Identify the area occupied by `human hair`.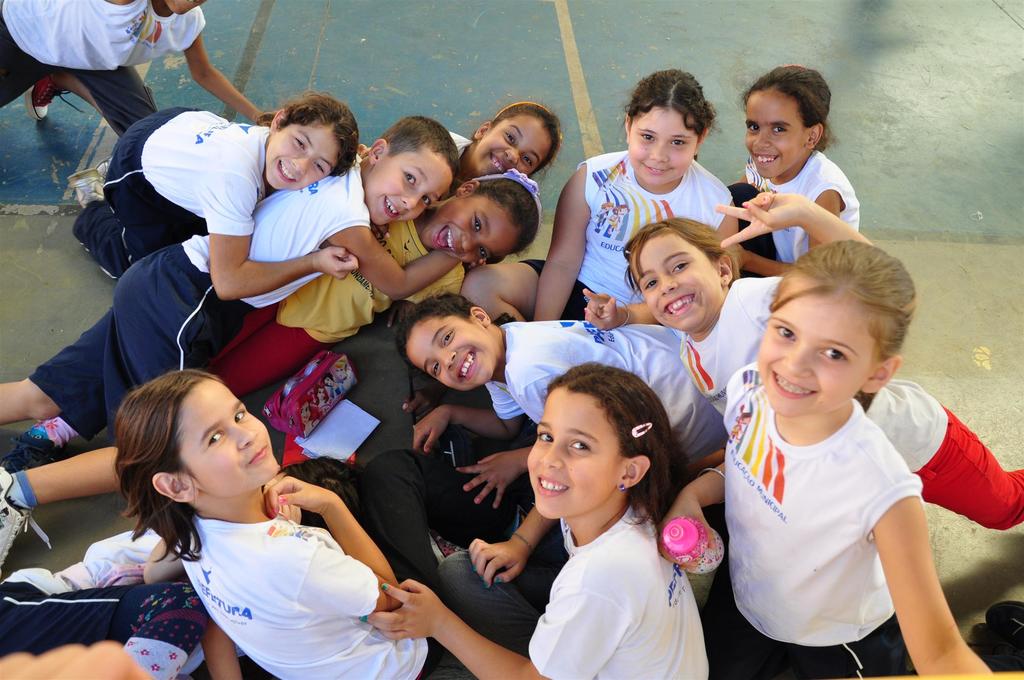
Area: (x1=253, y1=90, x2=360, y2=177).
